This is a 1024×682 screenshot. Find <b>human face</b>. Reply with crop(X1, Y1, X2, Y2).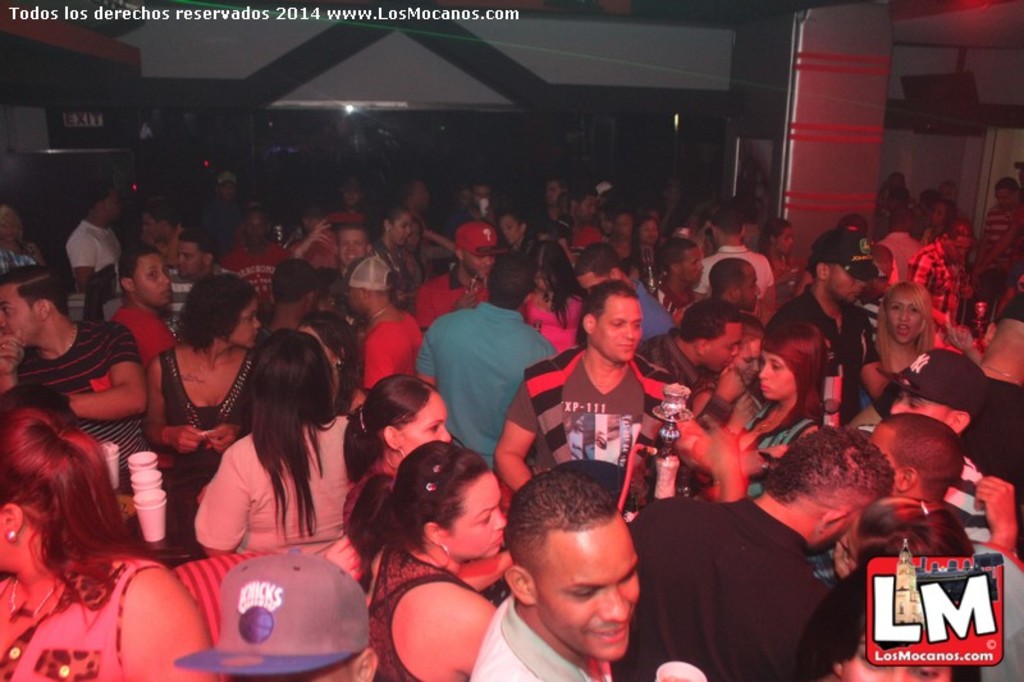
crop(447, 471, 520, 562).
